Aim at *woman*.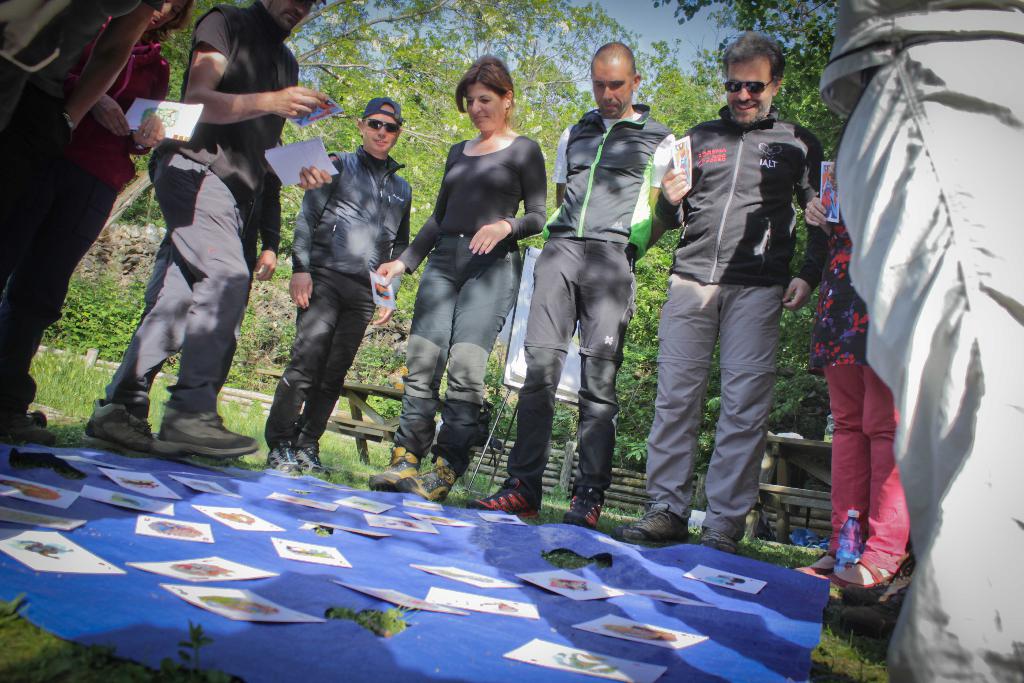
Aimed at 4:0:194:450.
